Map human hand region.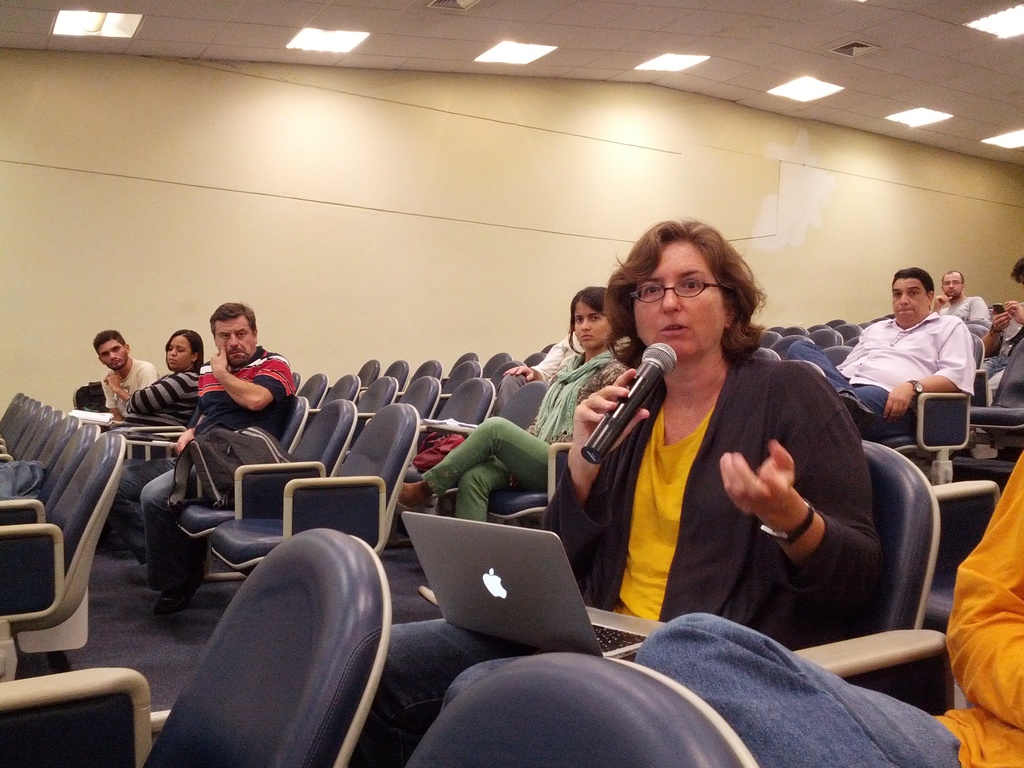
Mapped to [left=205, top=343, right=228, bottom=379].
